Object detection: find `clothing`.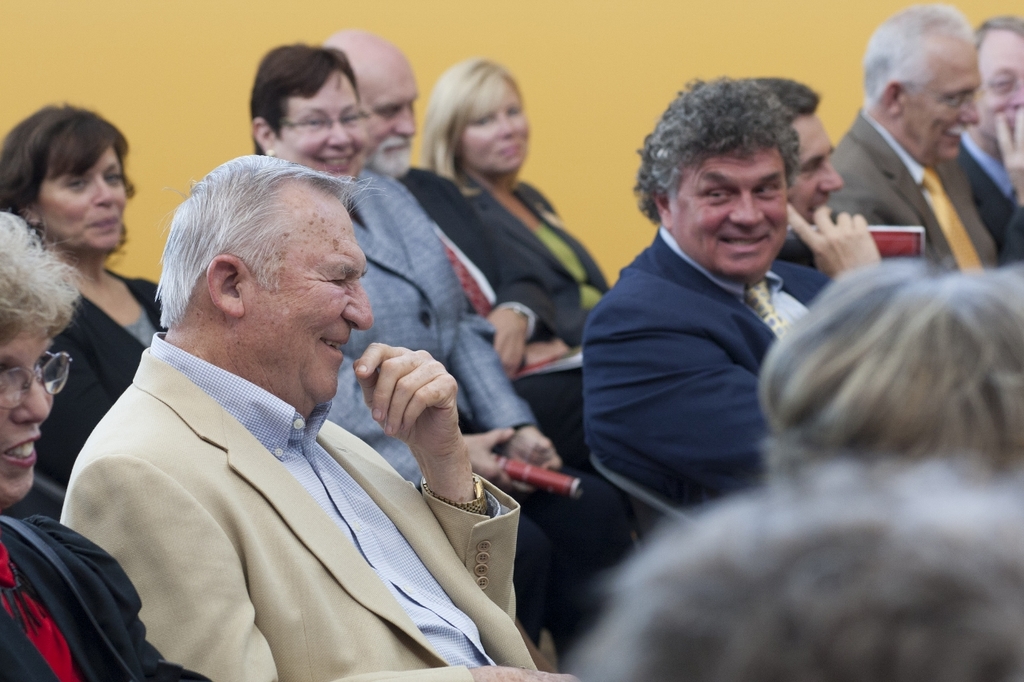
locate(574, 216, 827, 548).
